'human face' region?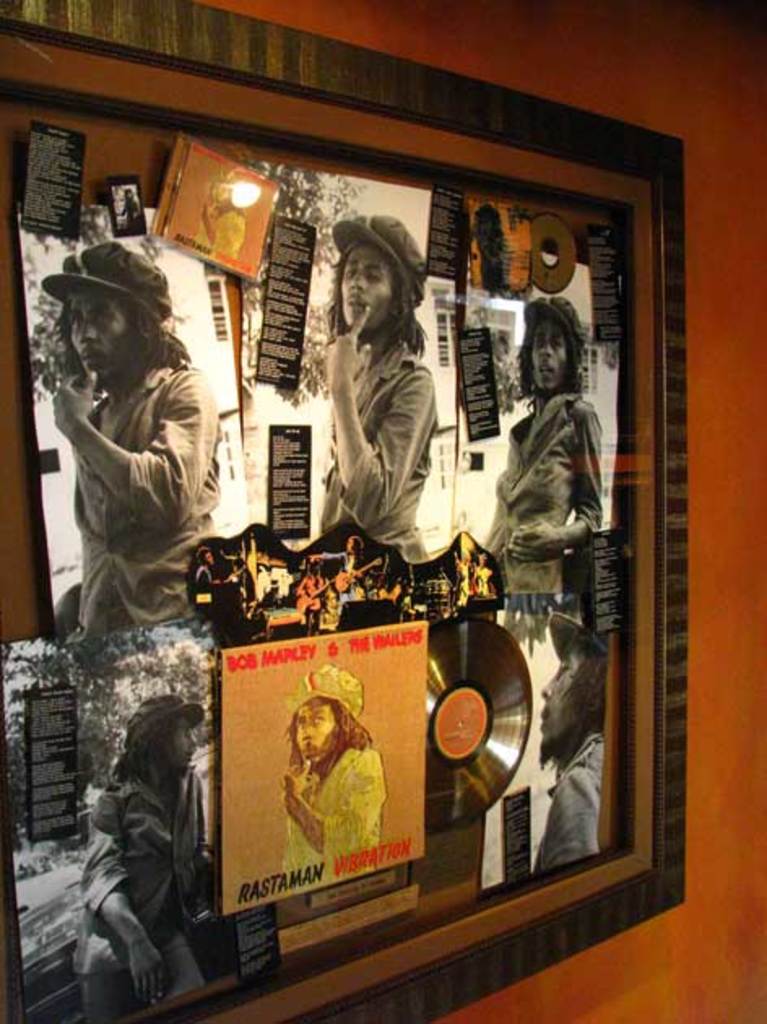
<bbox>541, 640, 593, 761</bbox>
